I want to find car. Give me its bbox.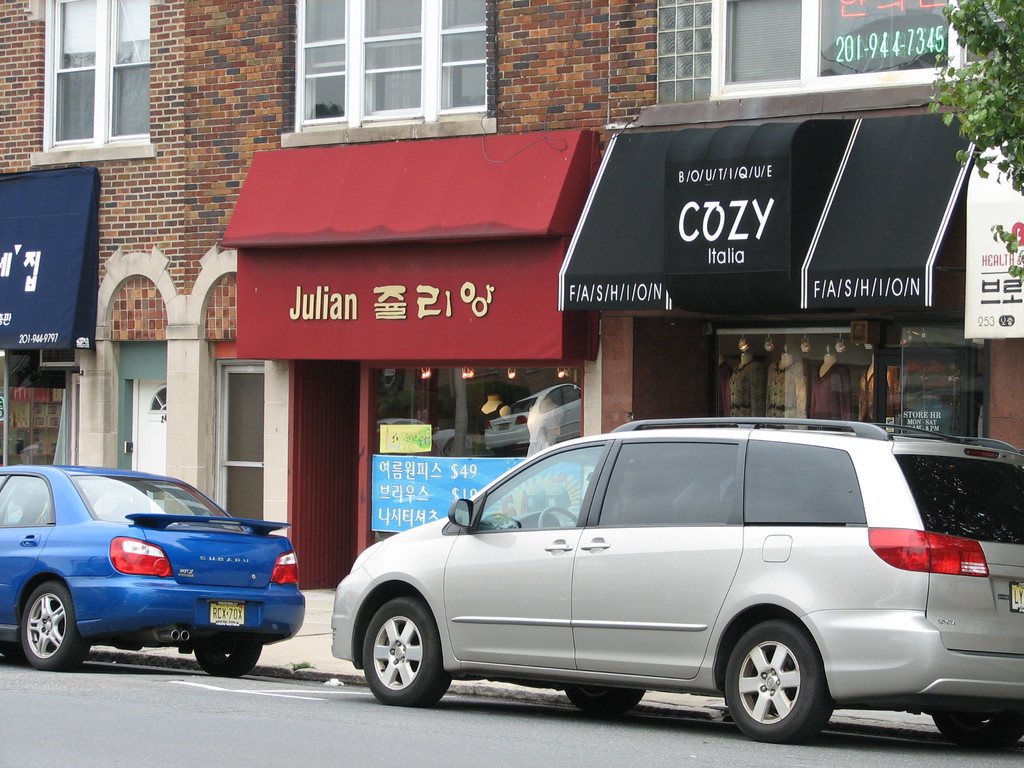
detection(0, 462, 298, 687).
